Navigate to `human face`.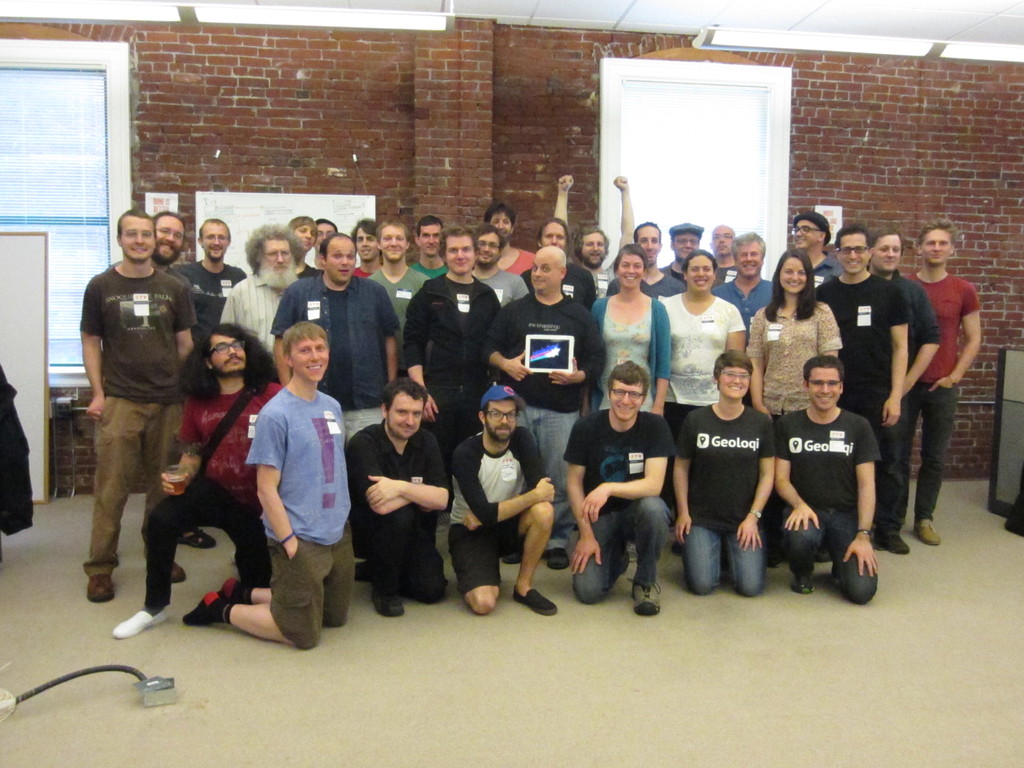
Navigation target: {"left": 718, "top": 365, "right": 750, "bottom": 401}.
